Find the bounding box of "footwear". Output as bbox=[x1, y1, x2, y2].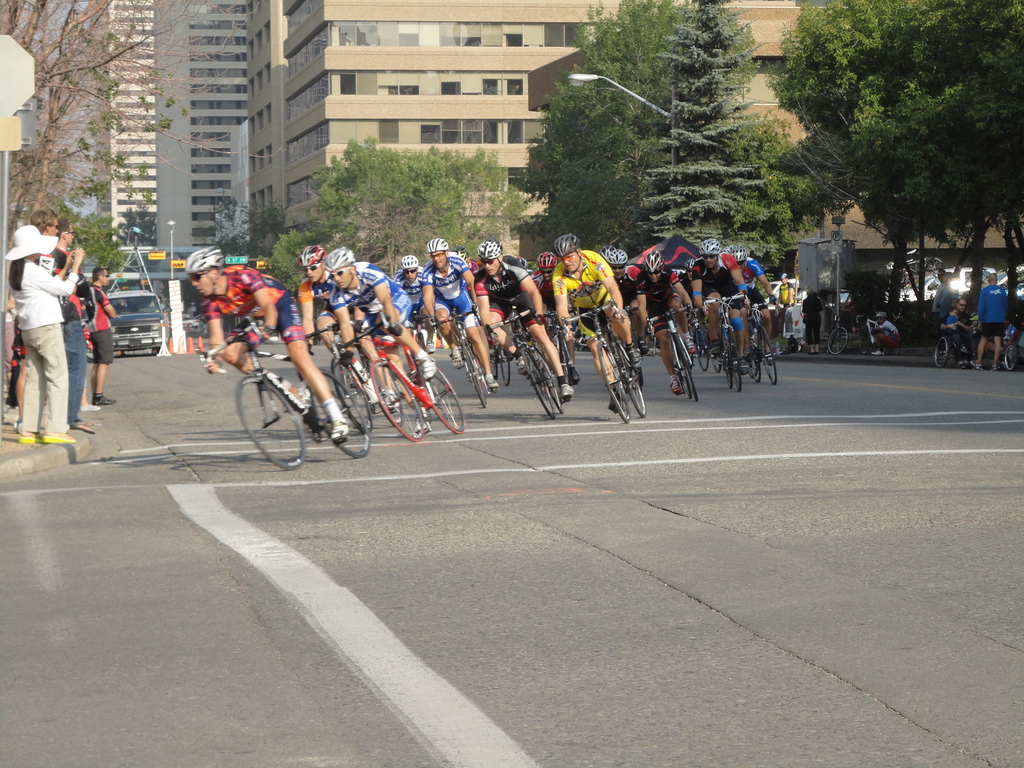
bbox=[569, 367, 580, 387].
